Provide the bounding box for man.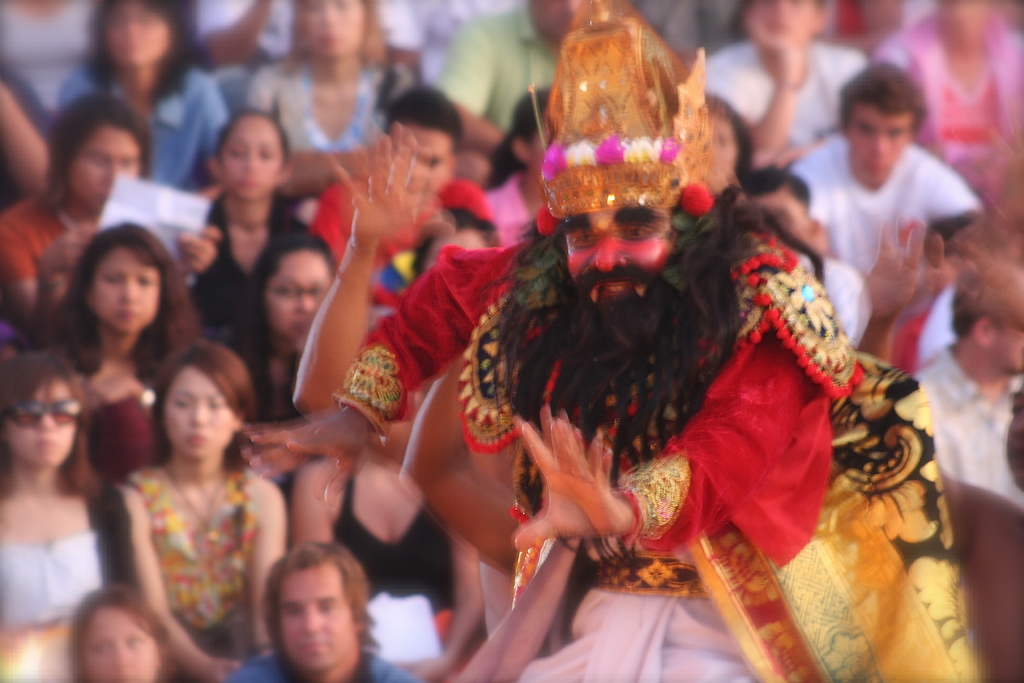
(307,85,500,312).
